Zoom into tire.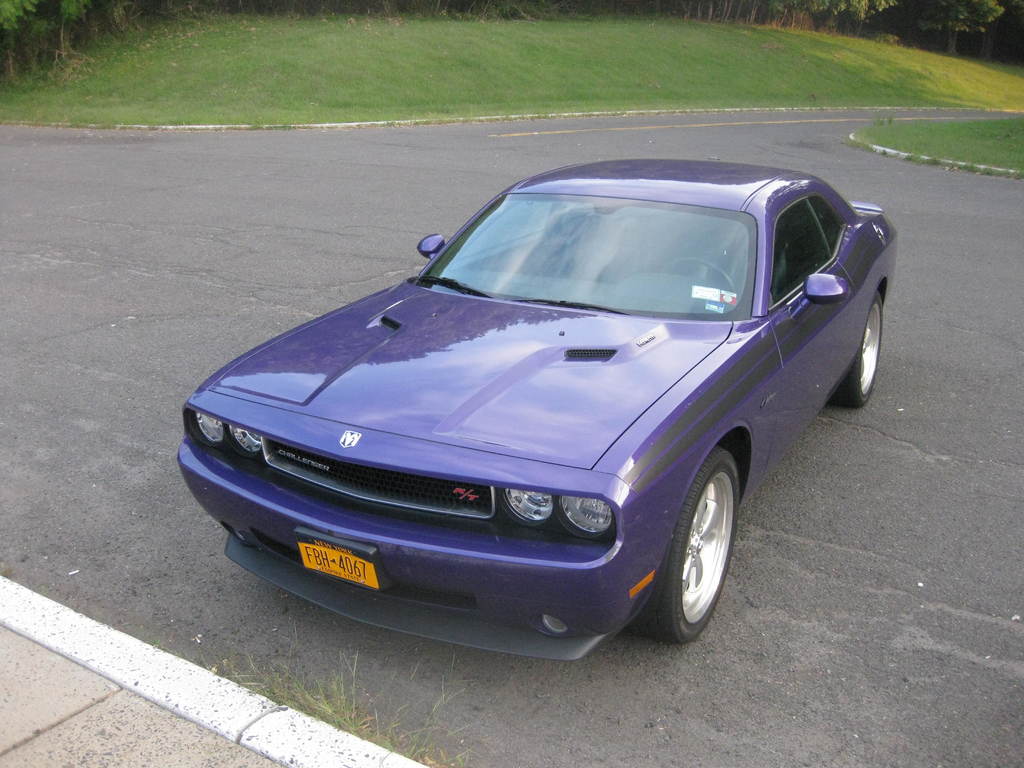
Zoom target: pyautogui.locateOnScreen(637, 451, 752, 650).
